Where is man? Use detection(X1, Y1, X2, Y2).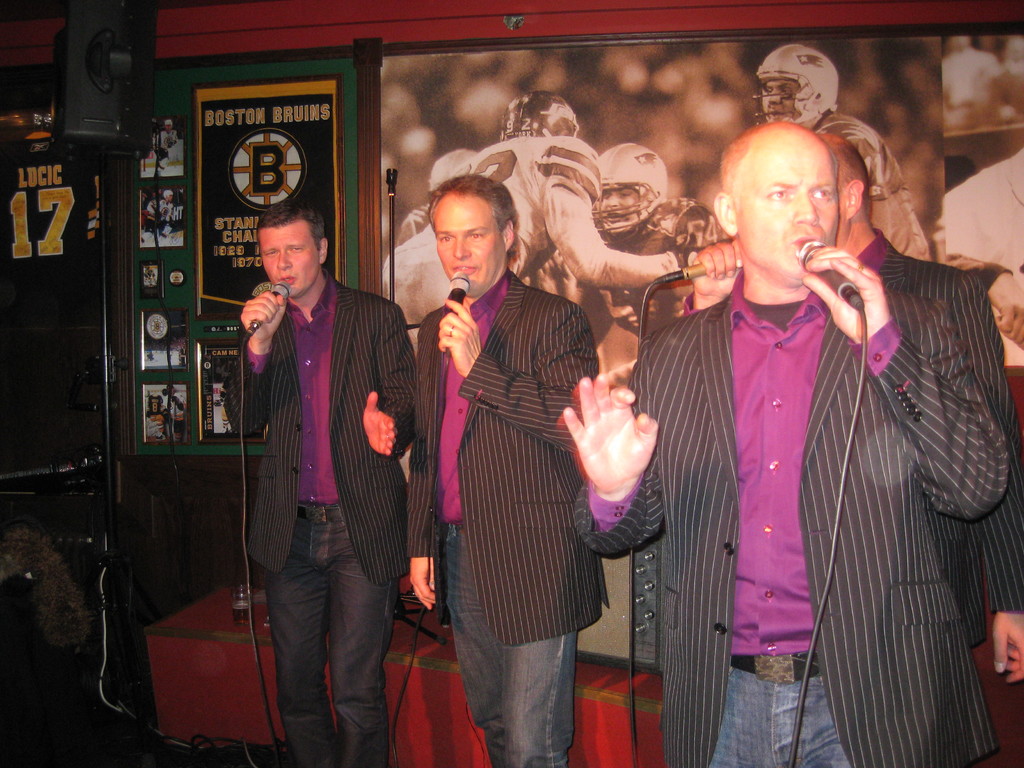
detection(220, 179, 422, 740).
